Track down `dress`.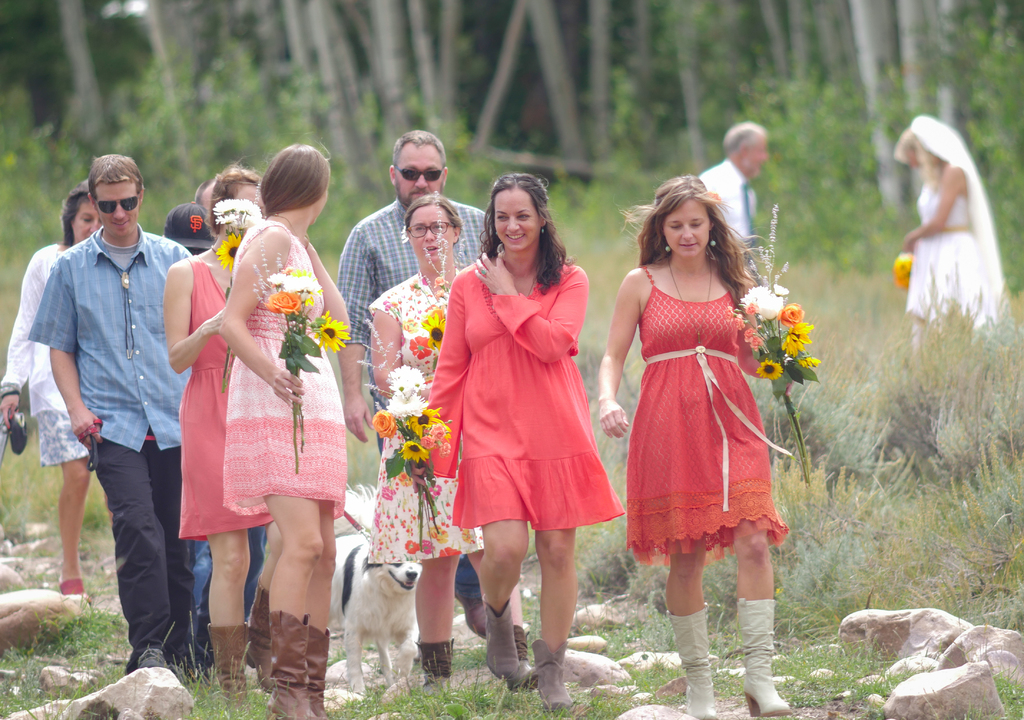
Tracked to 425 260 620 527.
